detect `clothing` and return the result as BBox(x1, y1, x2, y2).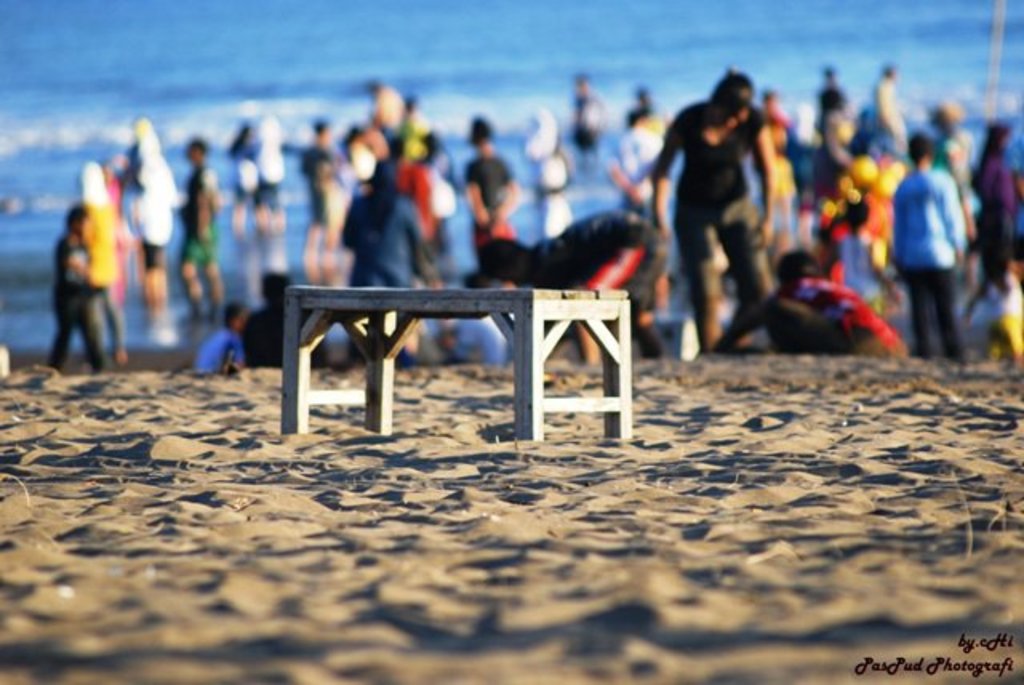
BBox(509, 211, 659, 330).
